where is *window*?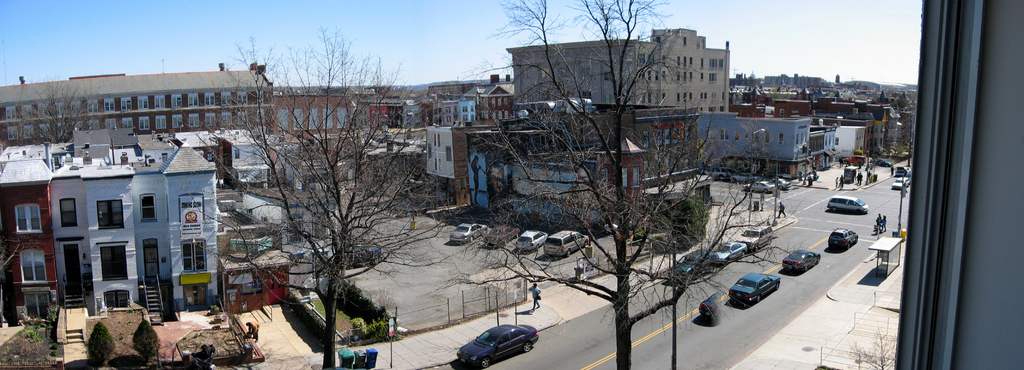
716 128 730 141.
